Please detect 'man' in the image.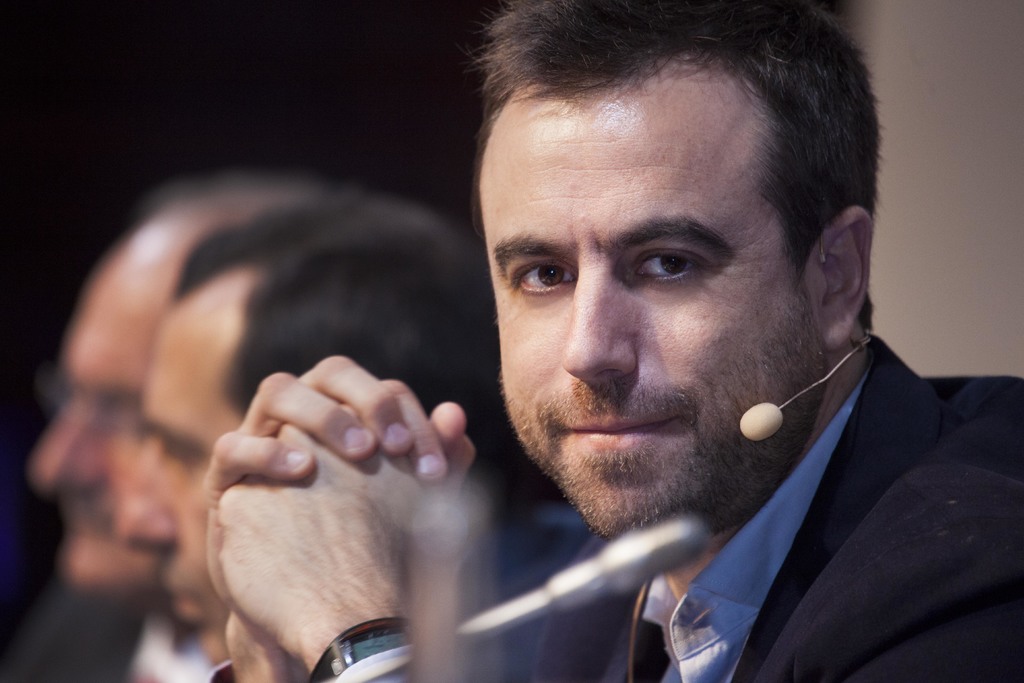
[26, 169, 307, 682].
